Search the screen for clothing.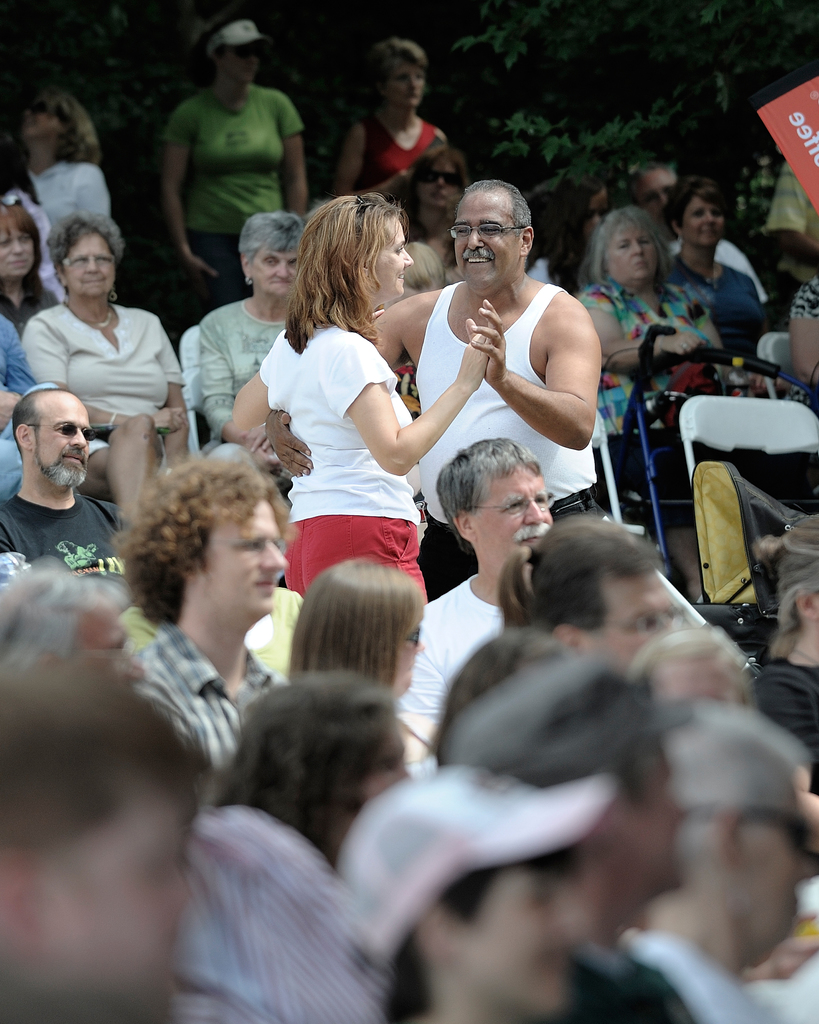
Found at x1=244, y1=292, x2=439, y2=572.
